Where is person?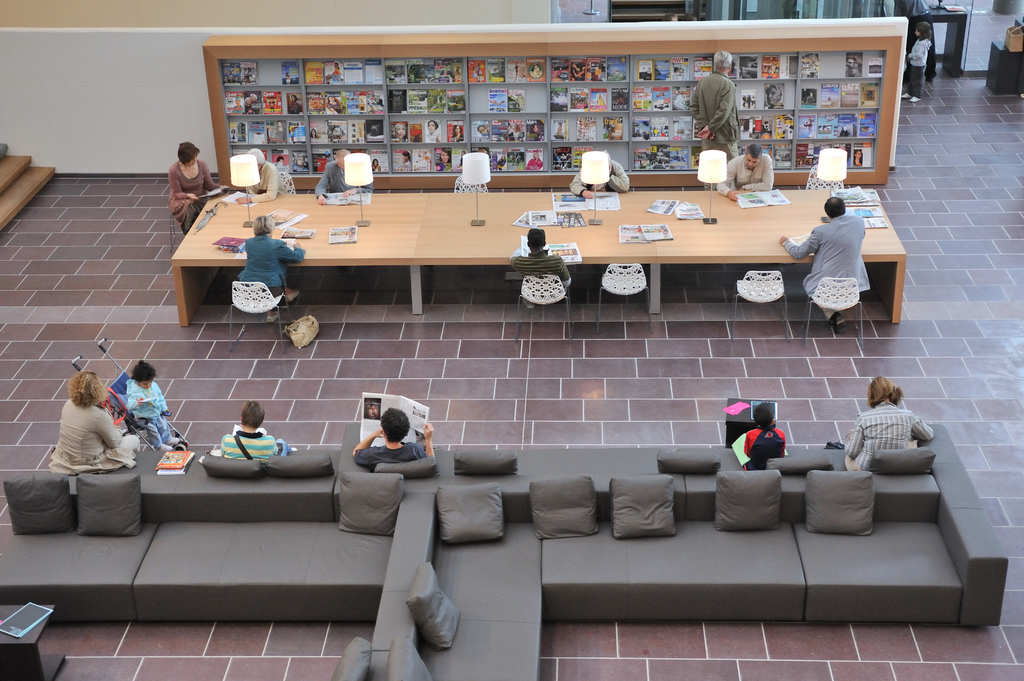
box=[736, 405, 788, 472].
